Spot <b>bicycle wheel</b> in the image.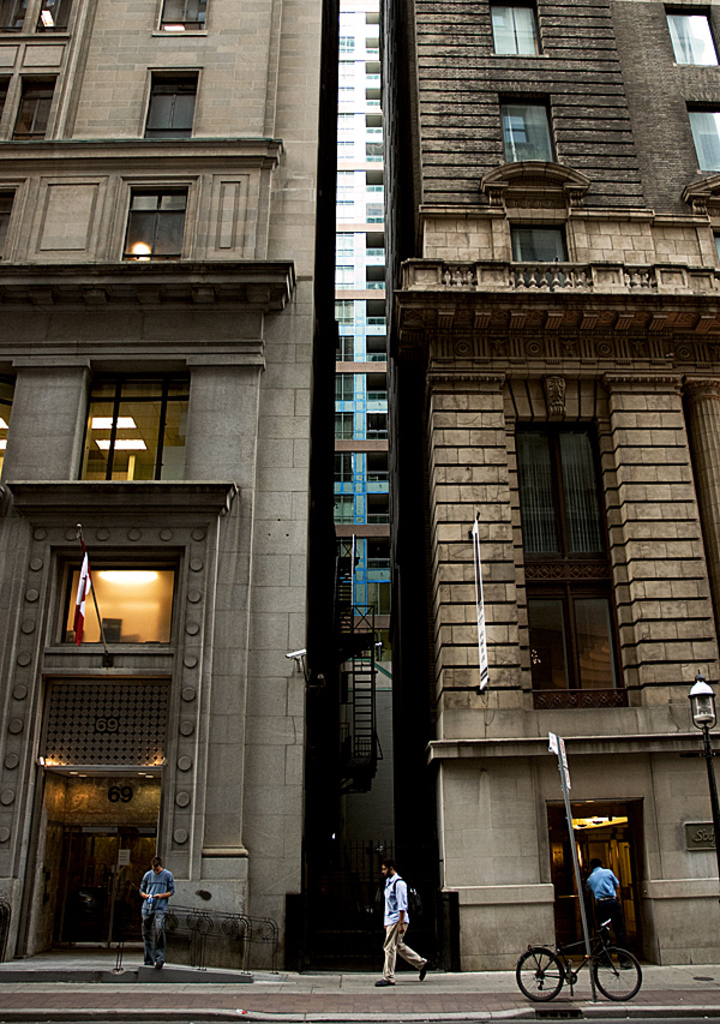
<b>bicycle wheel</b> found at pyautogui.locateOnScreen(515, 947, 565, 1001).
